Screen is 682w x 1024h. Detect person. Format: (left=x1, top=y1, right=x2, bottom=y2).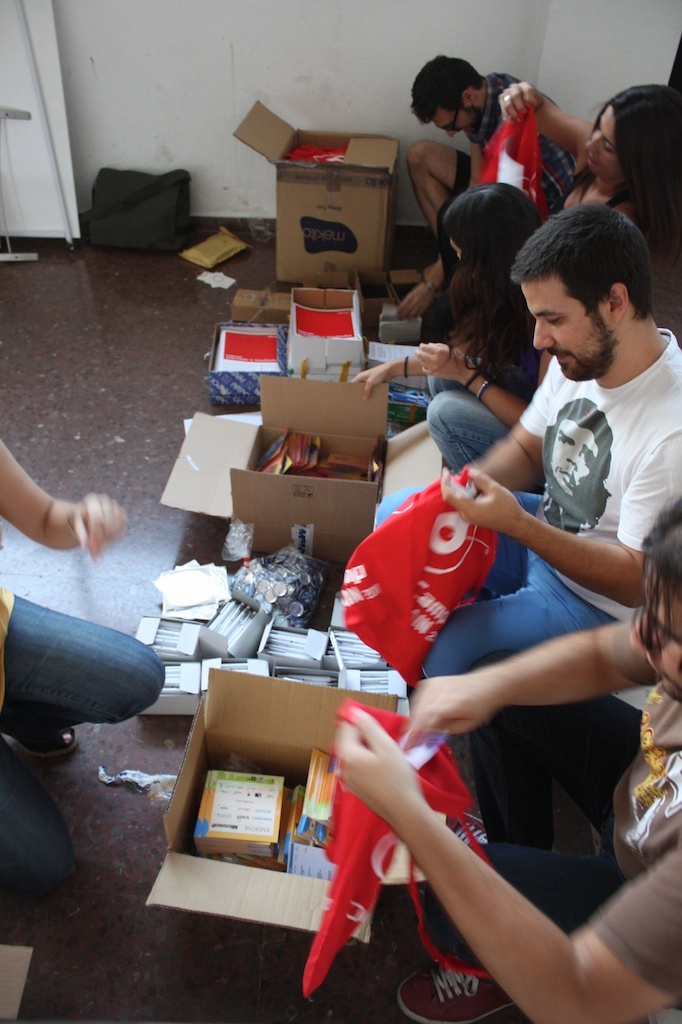
(left=0, top=401, right=184, bottom=937).
